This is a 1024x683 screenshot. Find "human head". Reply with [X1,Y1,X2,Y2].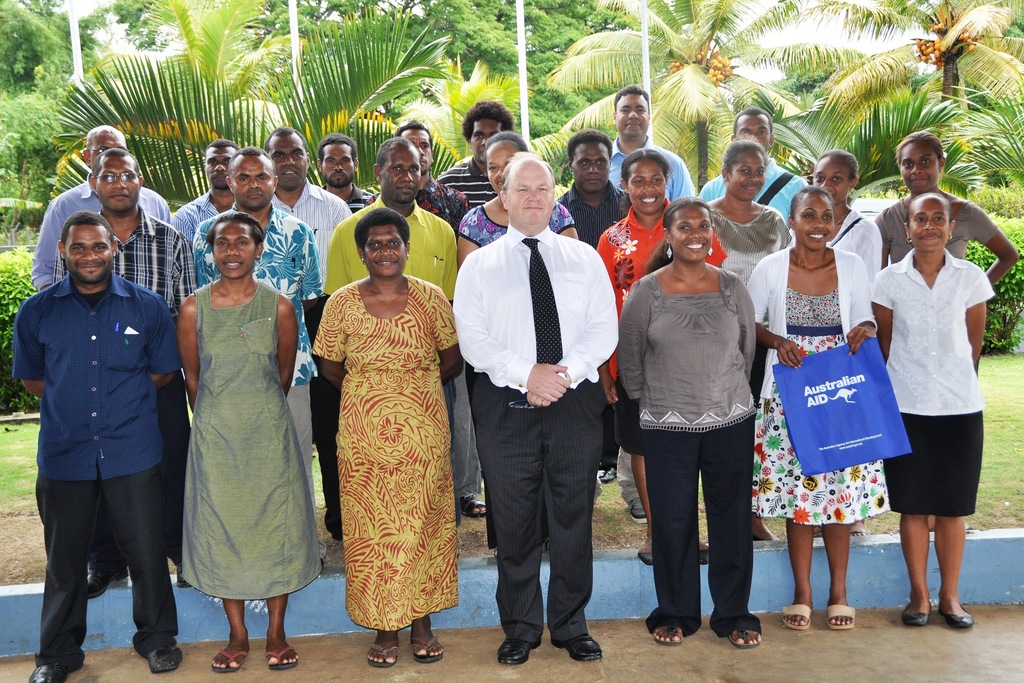
[394,120,438,182].
